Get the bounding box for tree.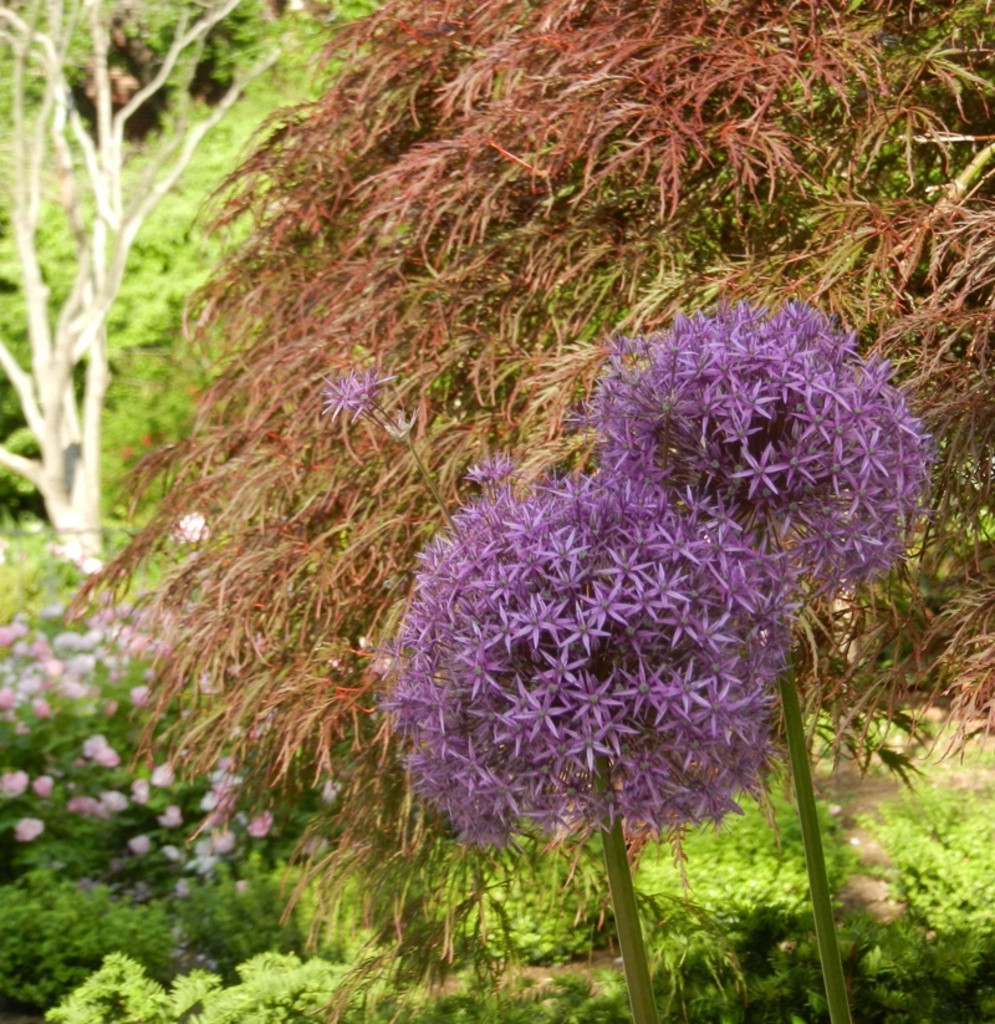
50,0,994,1023.
